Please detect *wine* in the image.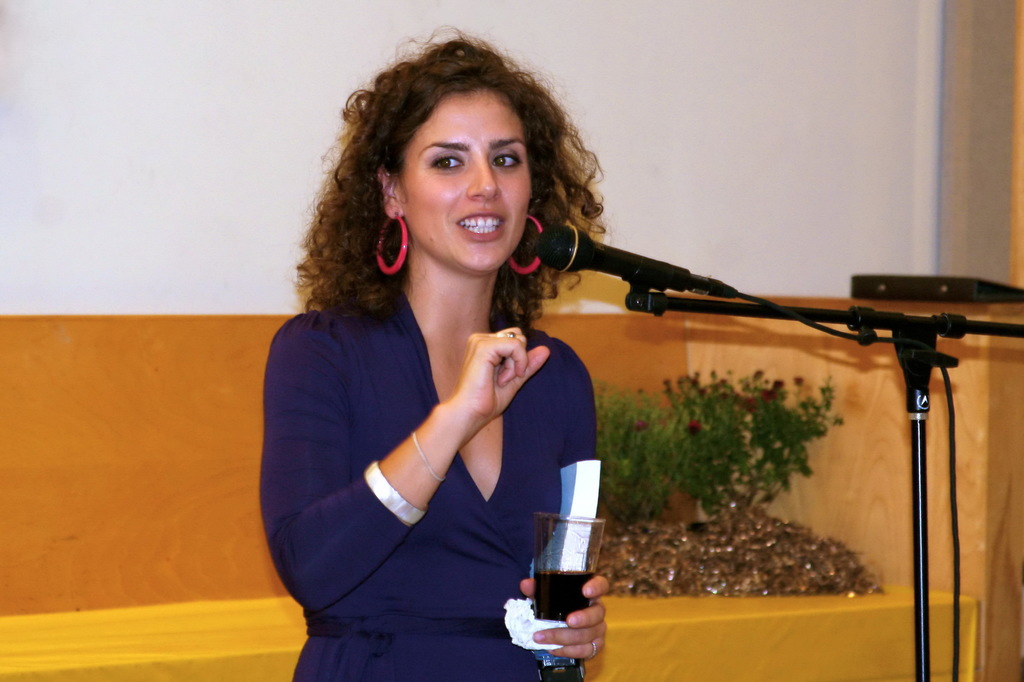
left=534, top=568, right=589, bottom=676.
